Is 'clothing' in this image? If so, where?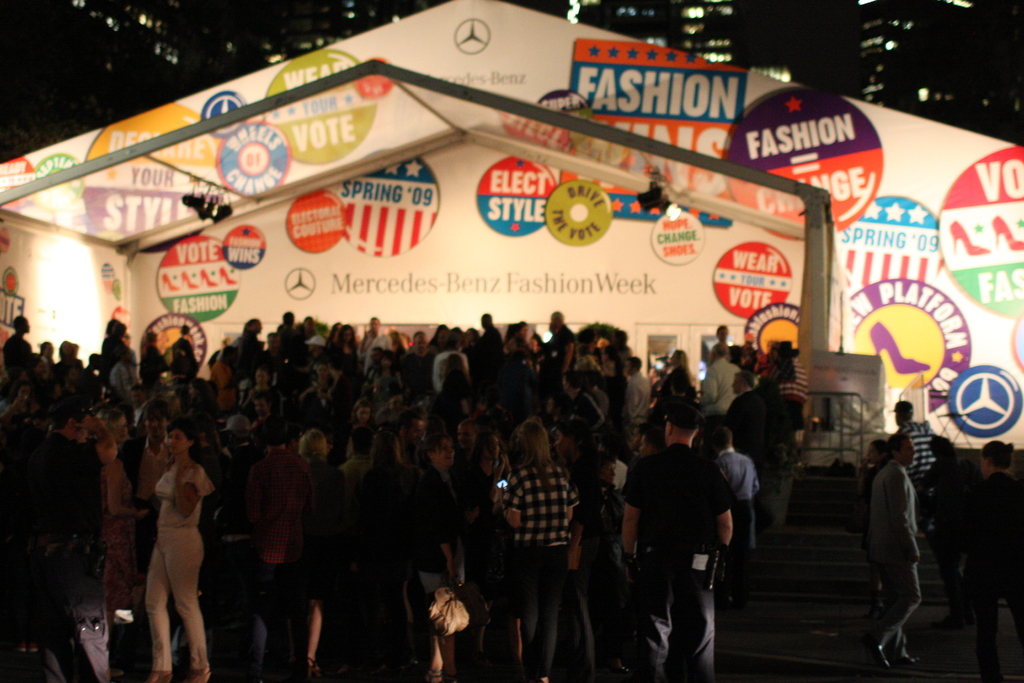
Yes, at bbox(249, 412, 276, 450).
